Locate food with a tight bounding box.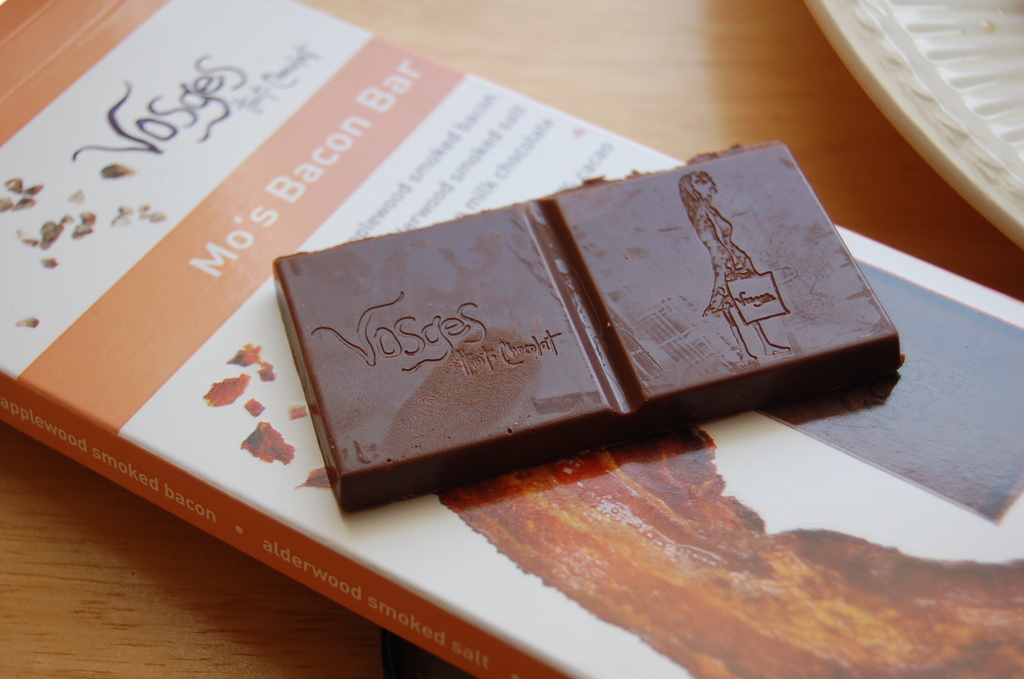
box=[202, 373, 260, 407].
